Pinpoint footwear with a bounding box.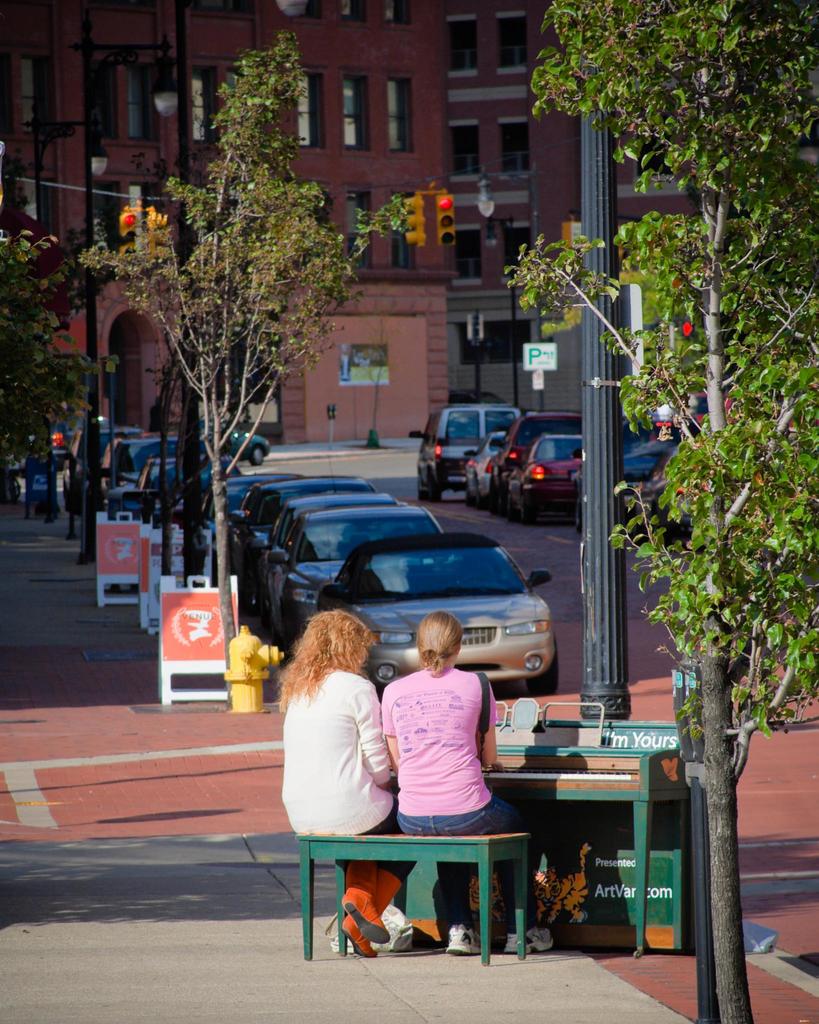
339:861:391:943.
